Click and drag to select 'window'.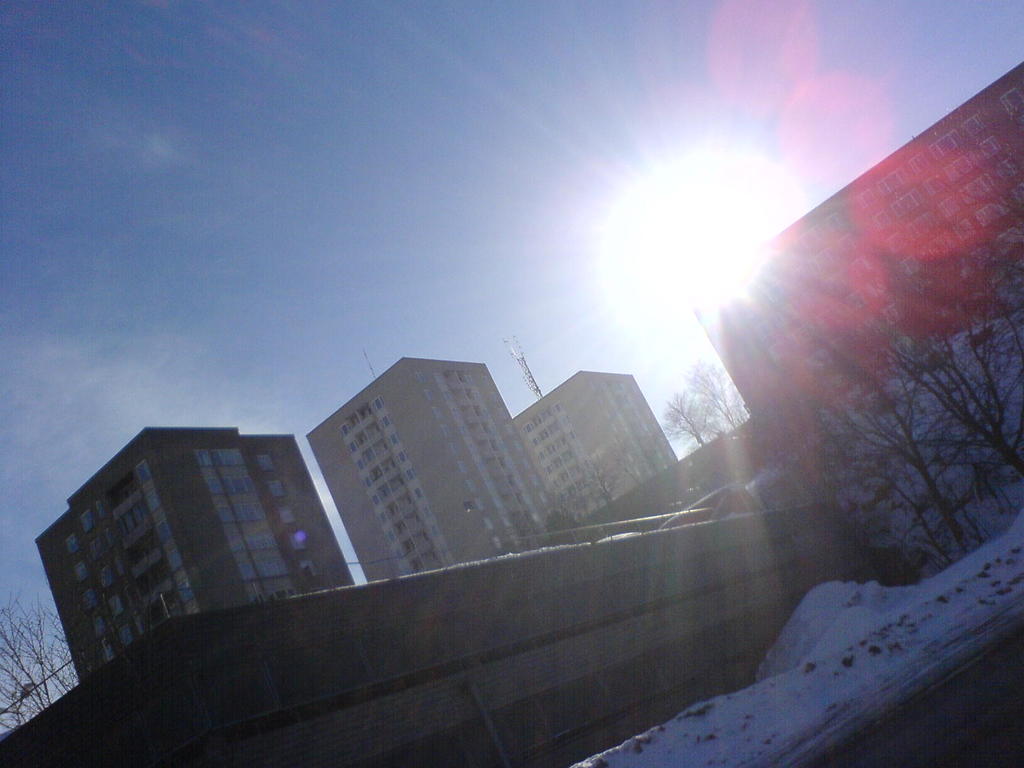
Selection: (left=216, top=509, right=235, bottom=522).
